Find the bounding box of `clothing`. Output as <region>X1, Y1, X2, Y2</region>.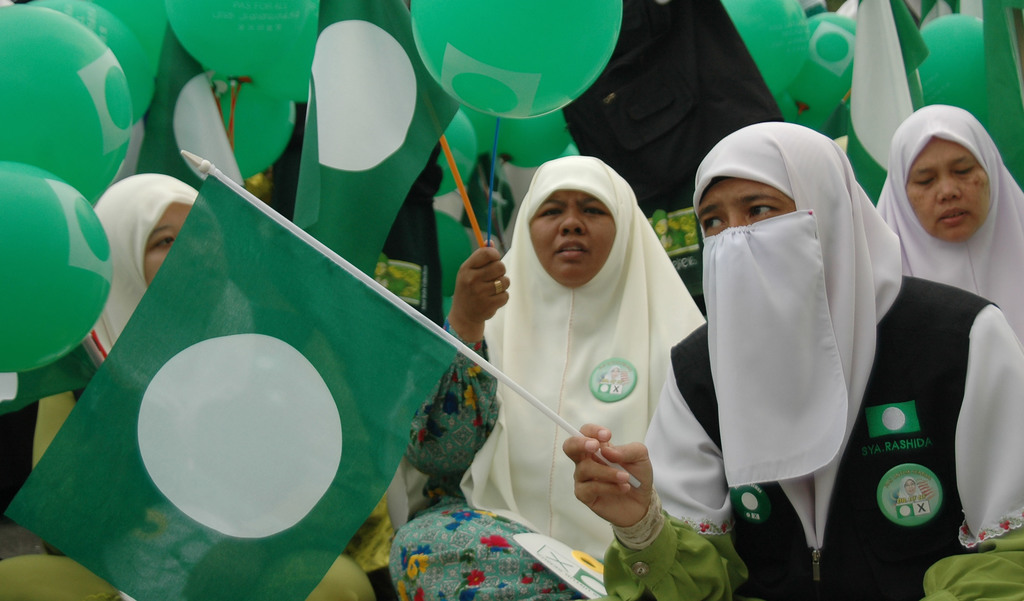
<region>398, 145, 740, 600</region>.
